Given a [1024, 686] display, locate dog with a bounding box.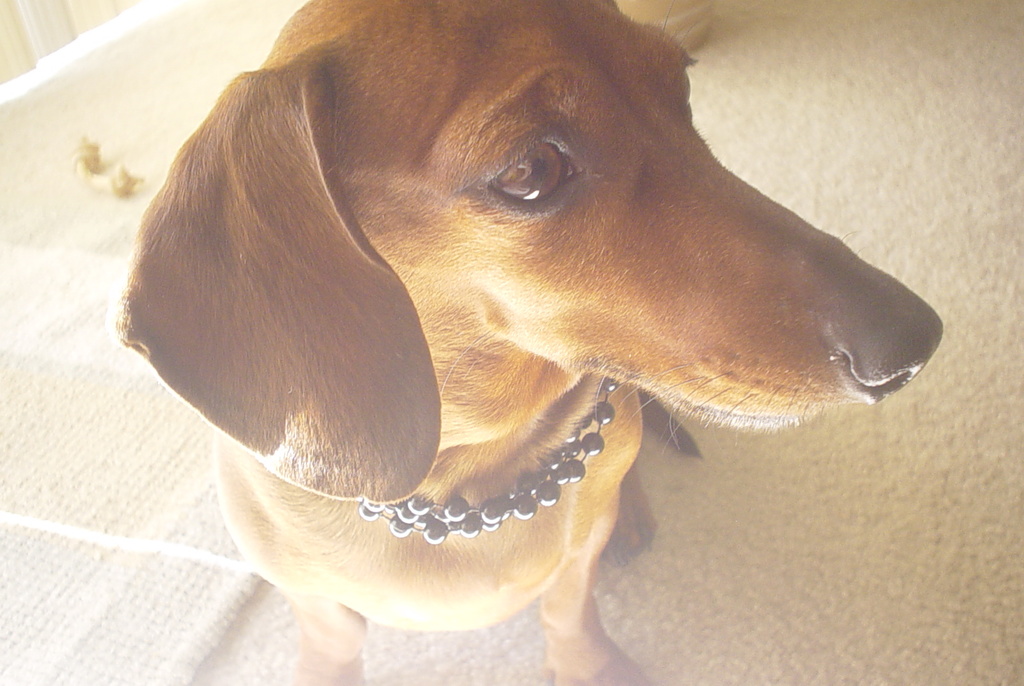
Located: rect(113, 0, 945, 685).
